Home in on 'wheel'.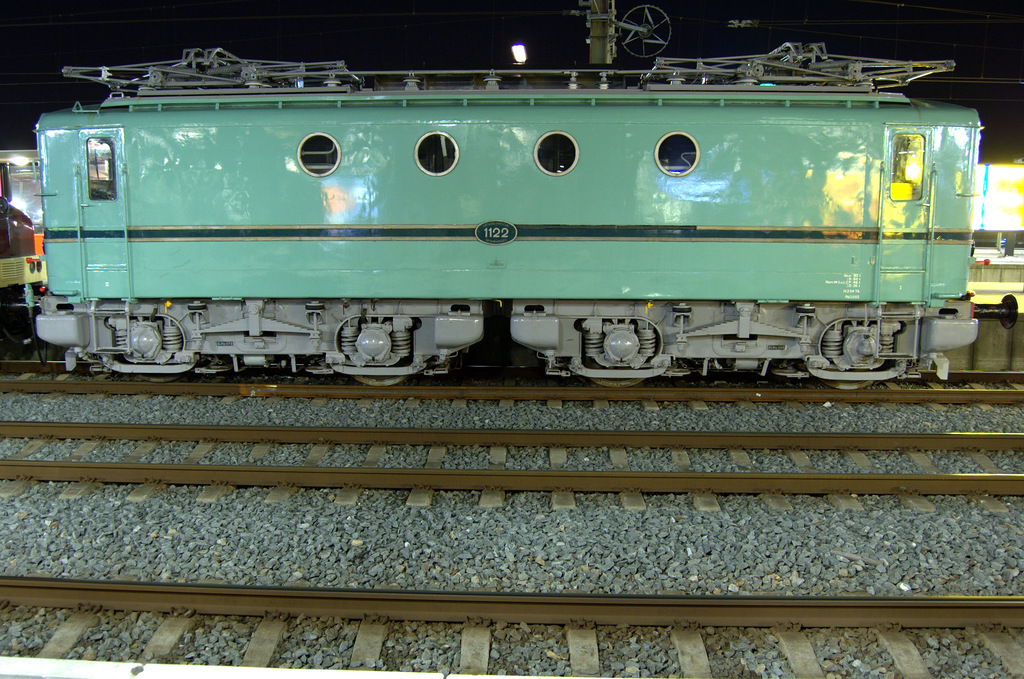
Homed in at box=[826, 383, 881, 395].
